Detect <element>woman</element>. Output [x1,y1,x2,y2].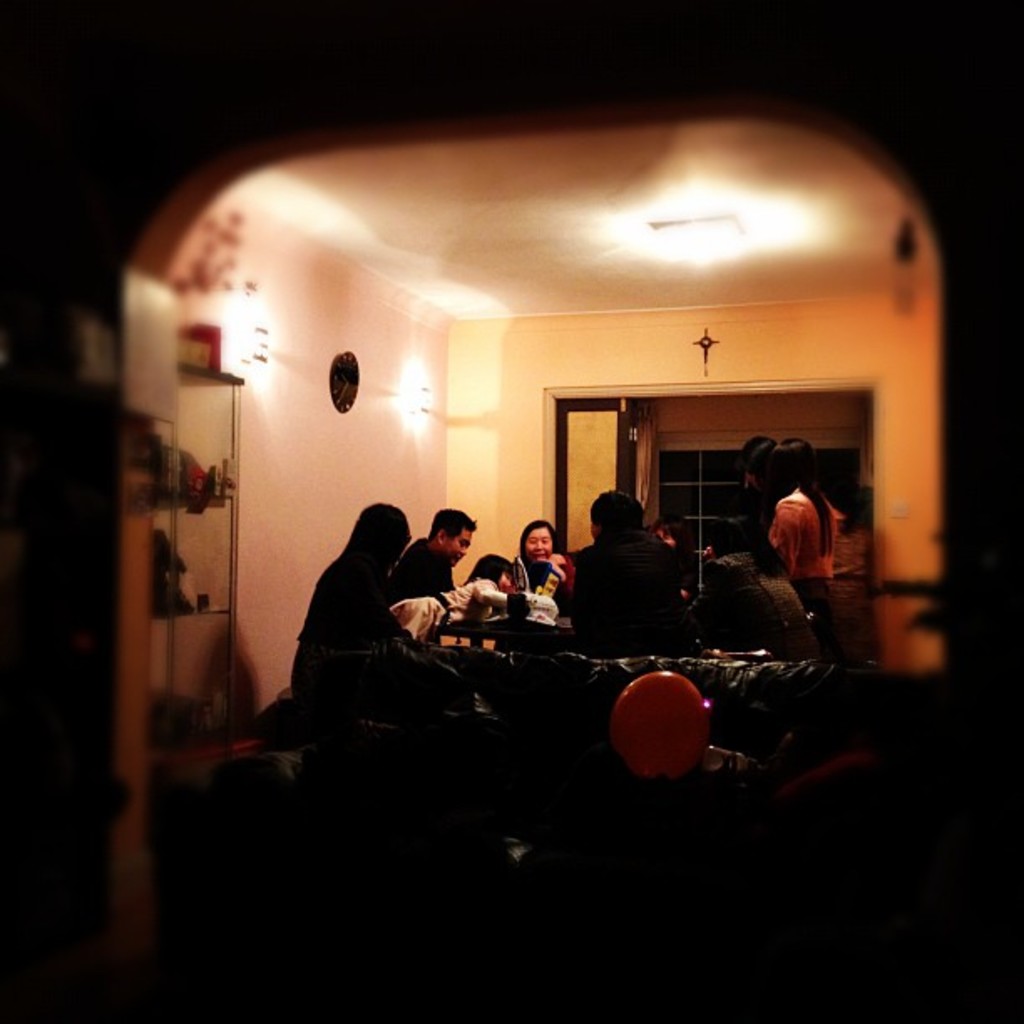
[509,520,571,602].
